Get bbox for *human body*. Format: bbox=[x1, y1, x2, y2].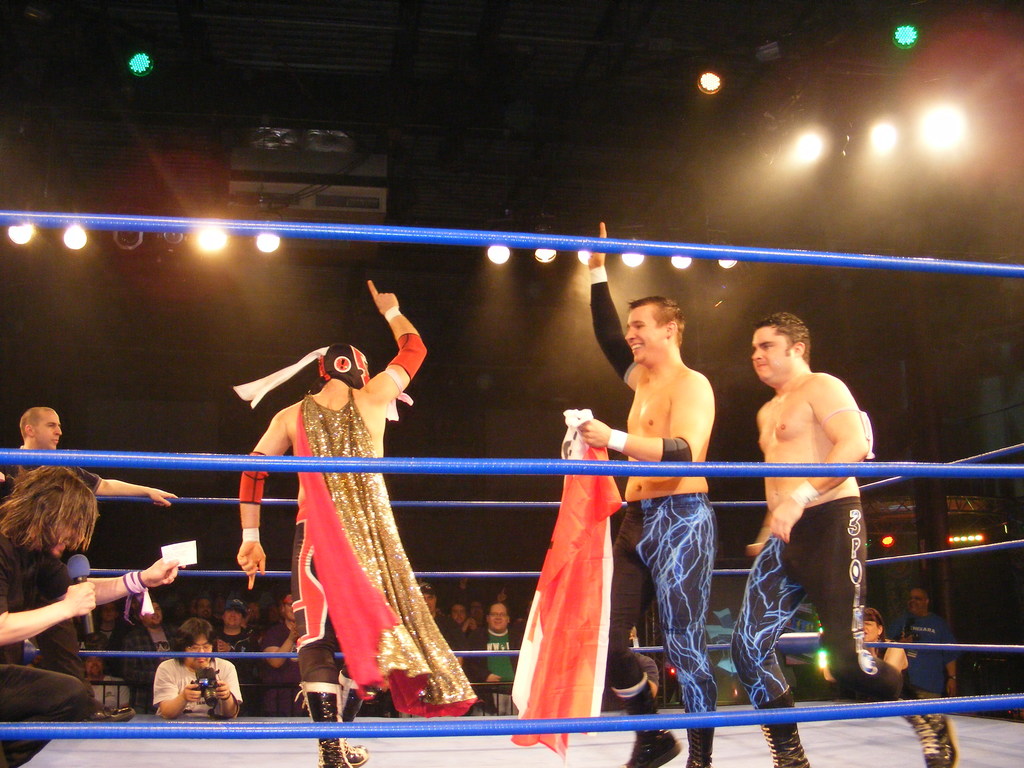
bbox=[908, 577, 972, 694].
